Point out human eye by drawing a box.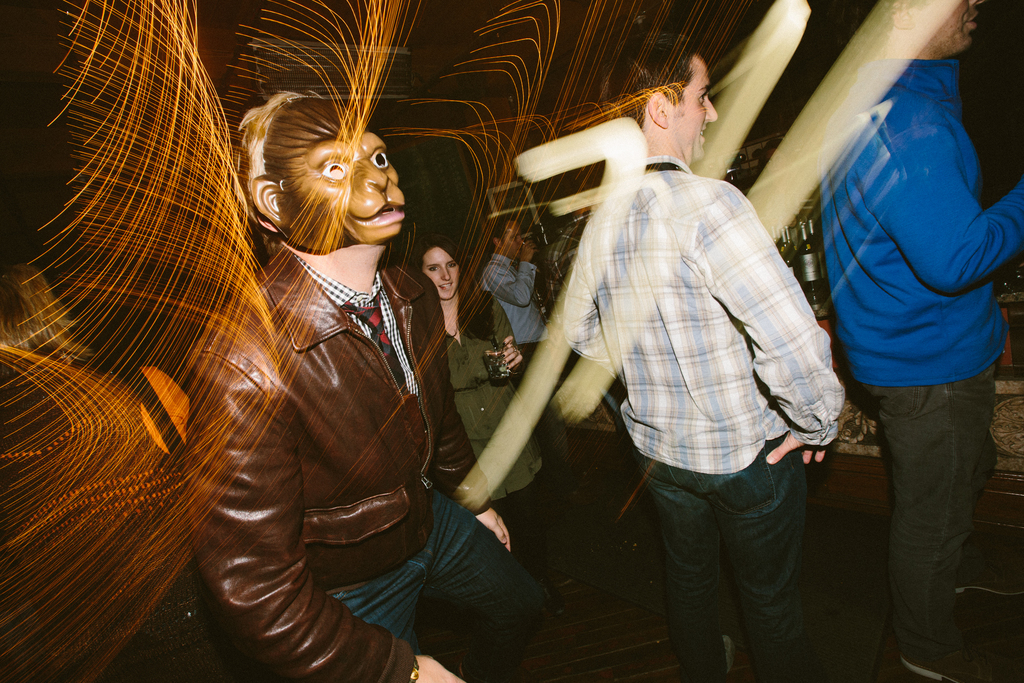
bbox(511, 235, 518, 241).
